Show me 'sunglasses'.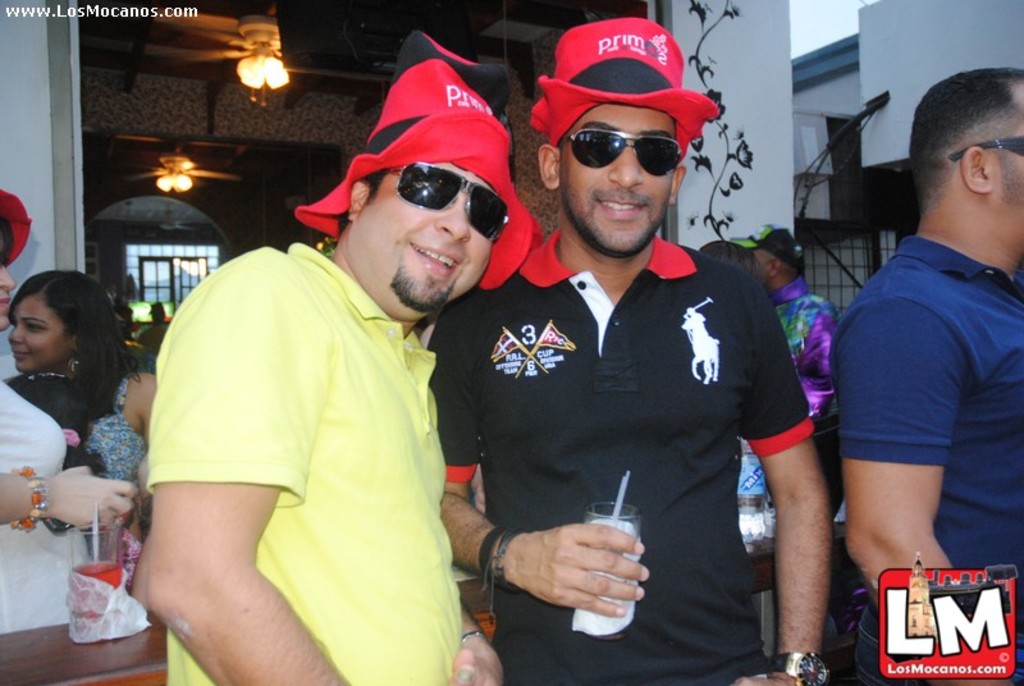
'sunglasses' is here: box=[557, 131, 681, 184].
